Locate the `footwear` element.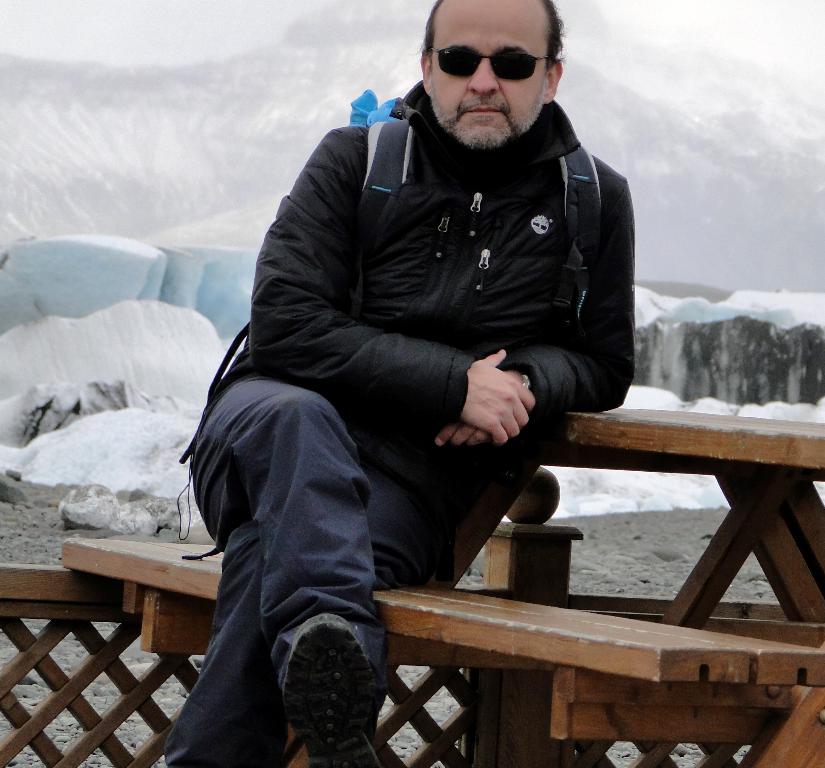
Element bbox: (x1=280, y1=605, x2=375, y2=767).
